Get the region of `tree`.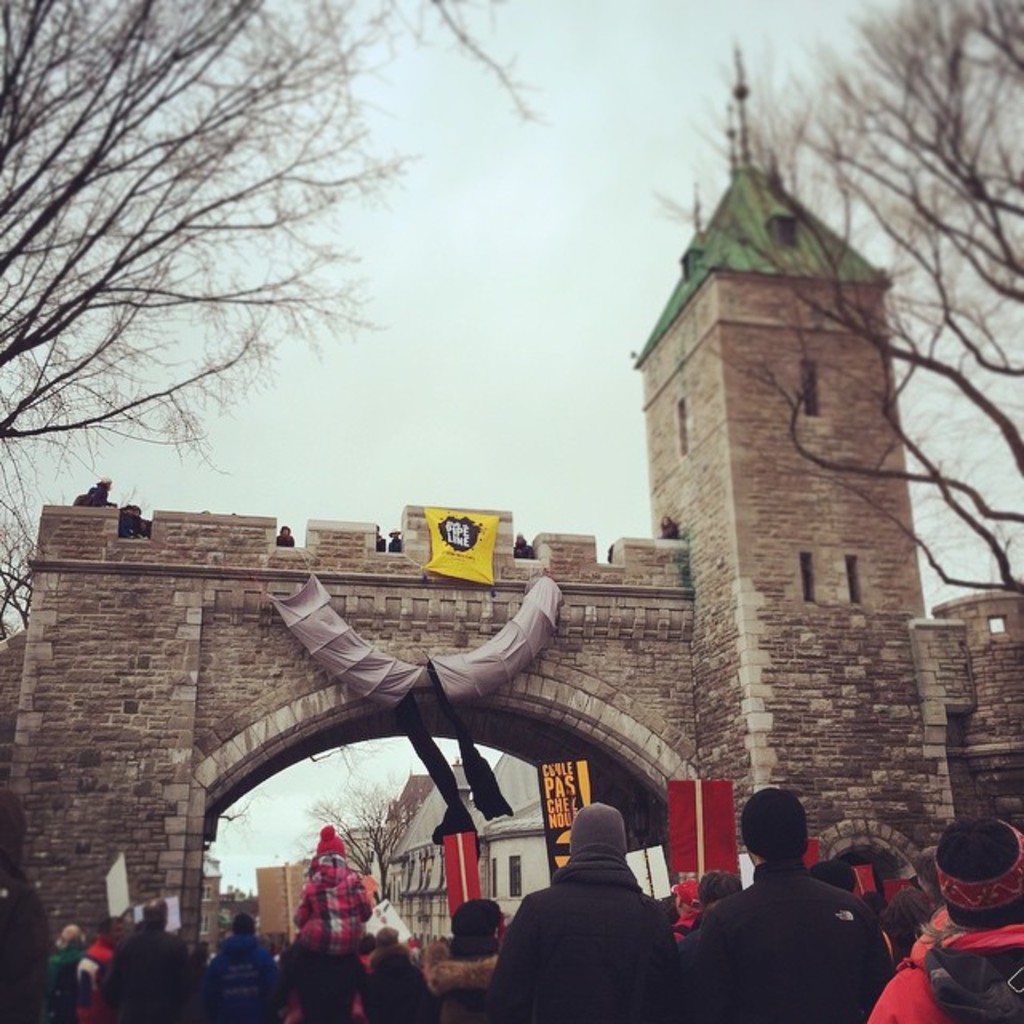
[x1=0, y1=0, x2=550, y2=643].
